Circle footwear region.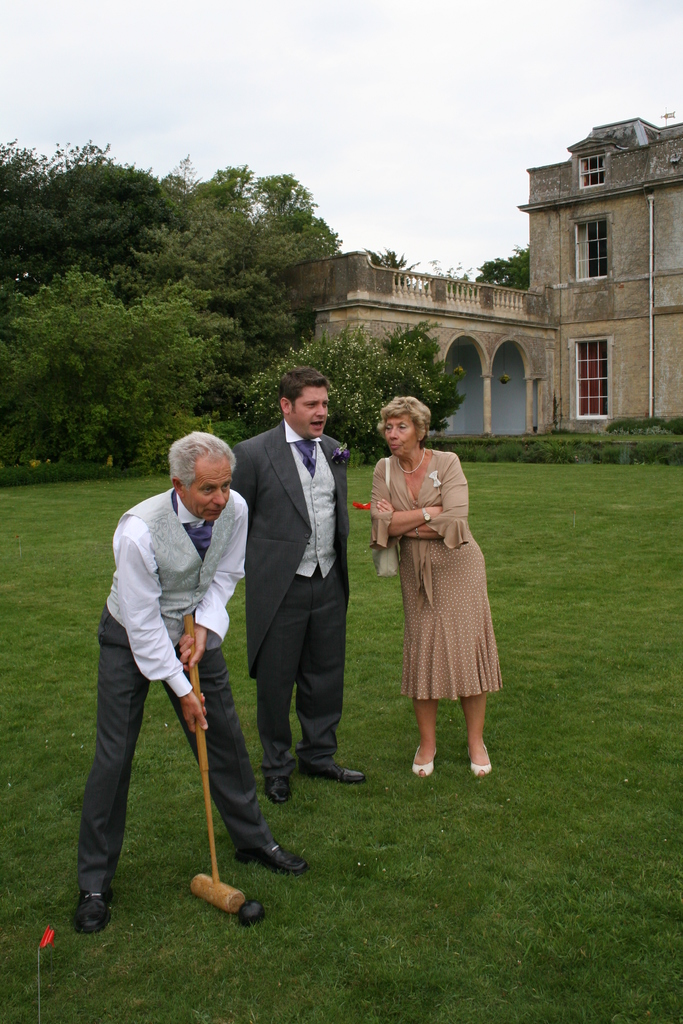
Region: bbox=(293, 762, 366, 788).
